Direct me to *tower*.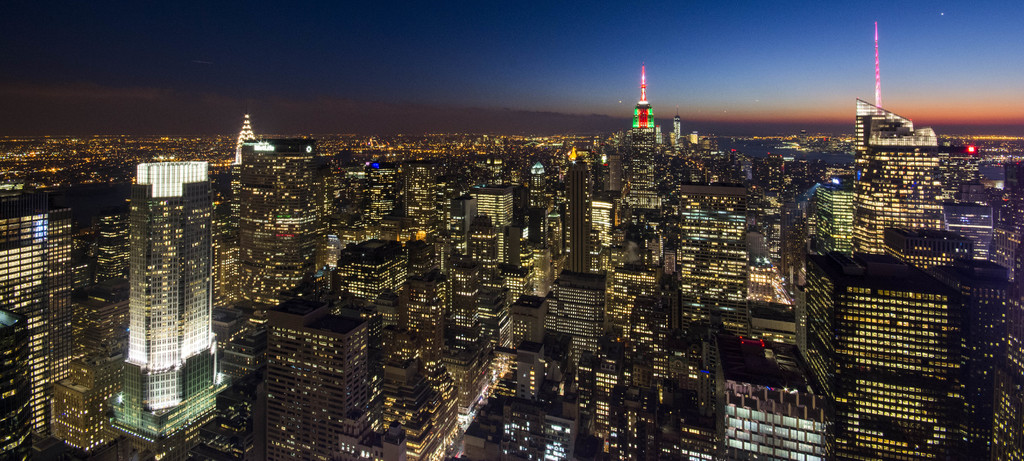
Direction: 625,70,653,198.
